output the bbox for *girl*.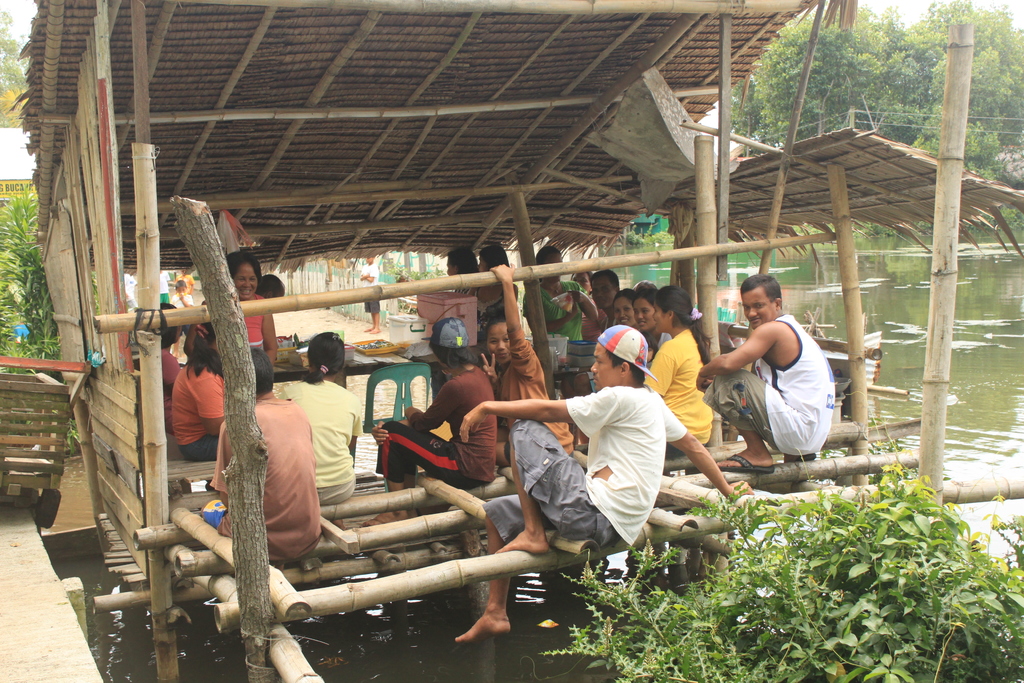
bbox(638, 286, 672, 347).
